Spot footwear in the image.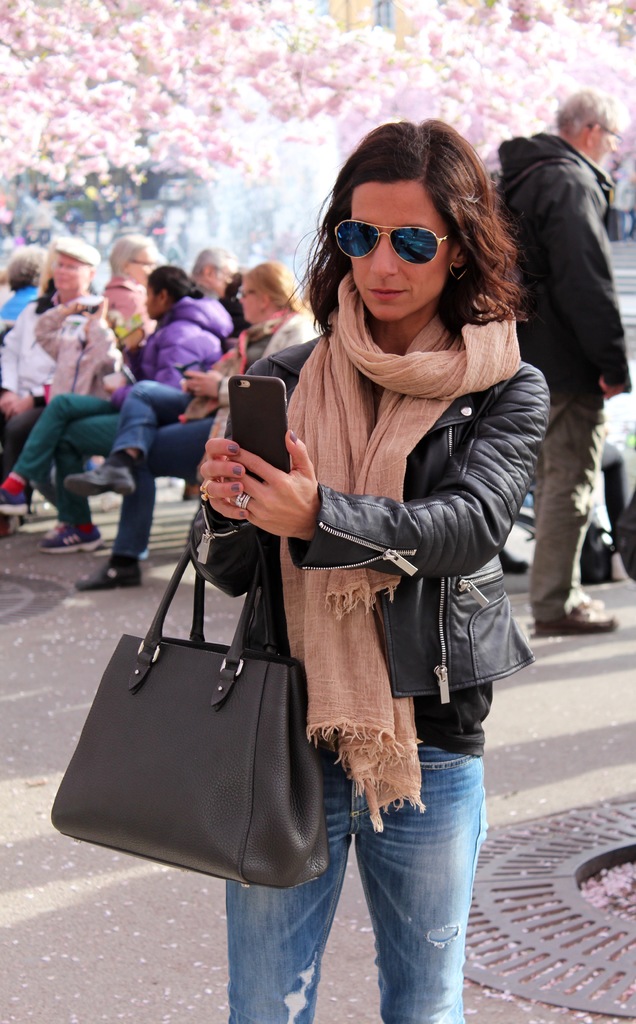
footwear found at pyautogui.locateOnScreen(580, 545, 608, 586).
